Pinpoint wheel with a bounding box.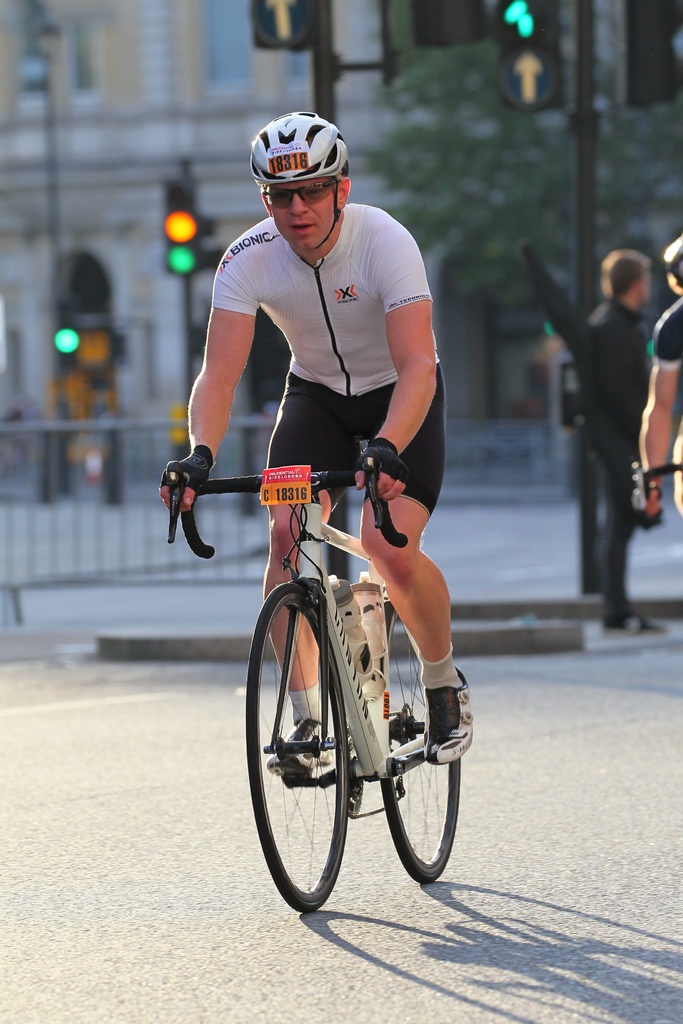
region(381, 602, 462, 886).
